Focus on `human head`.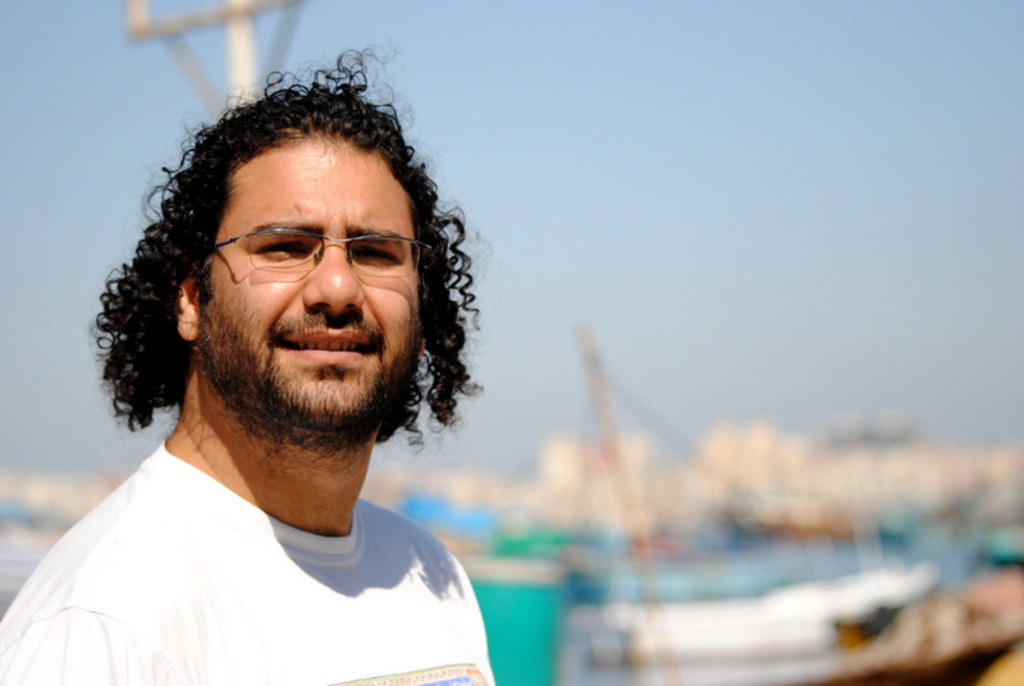
Focused at (left=163, top=99, right=422, bottom=419).
